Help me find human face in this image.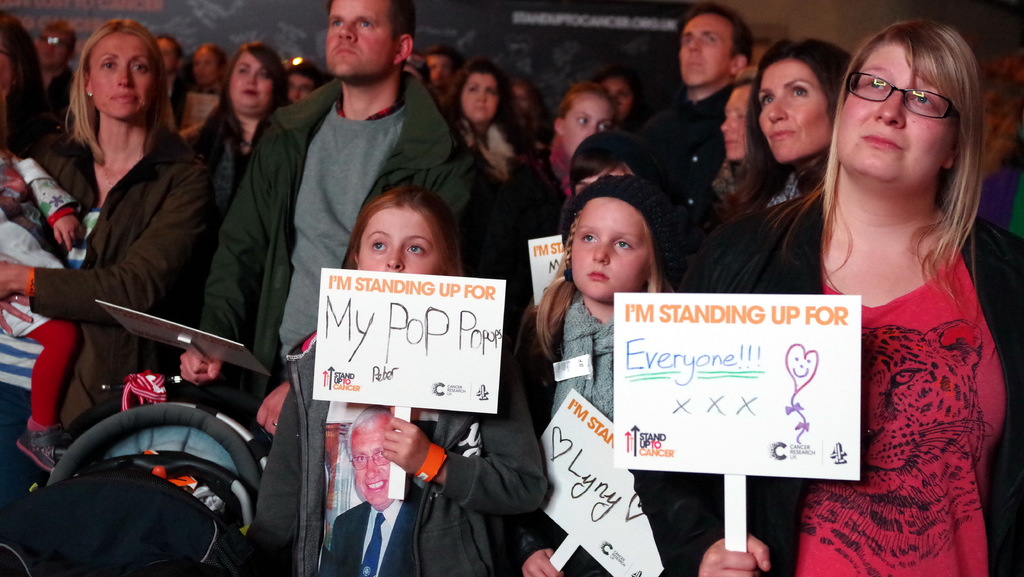
Found it: box(559, 81, 613, 168).
